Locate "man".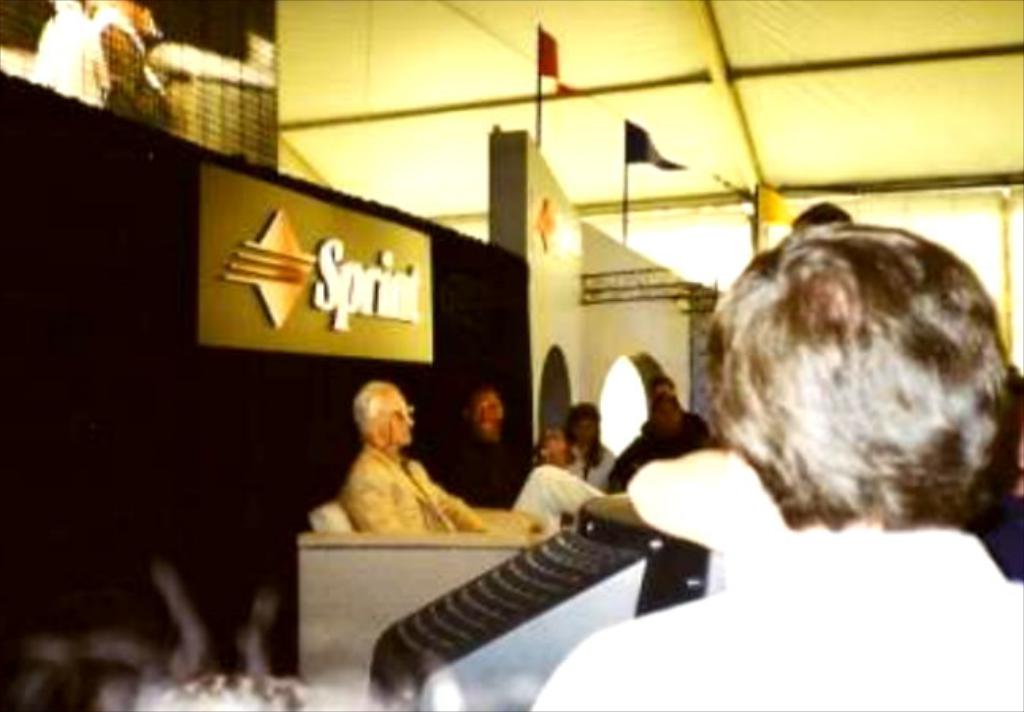
Bounding box: Rect(789, 198, 856, 230).
